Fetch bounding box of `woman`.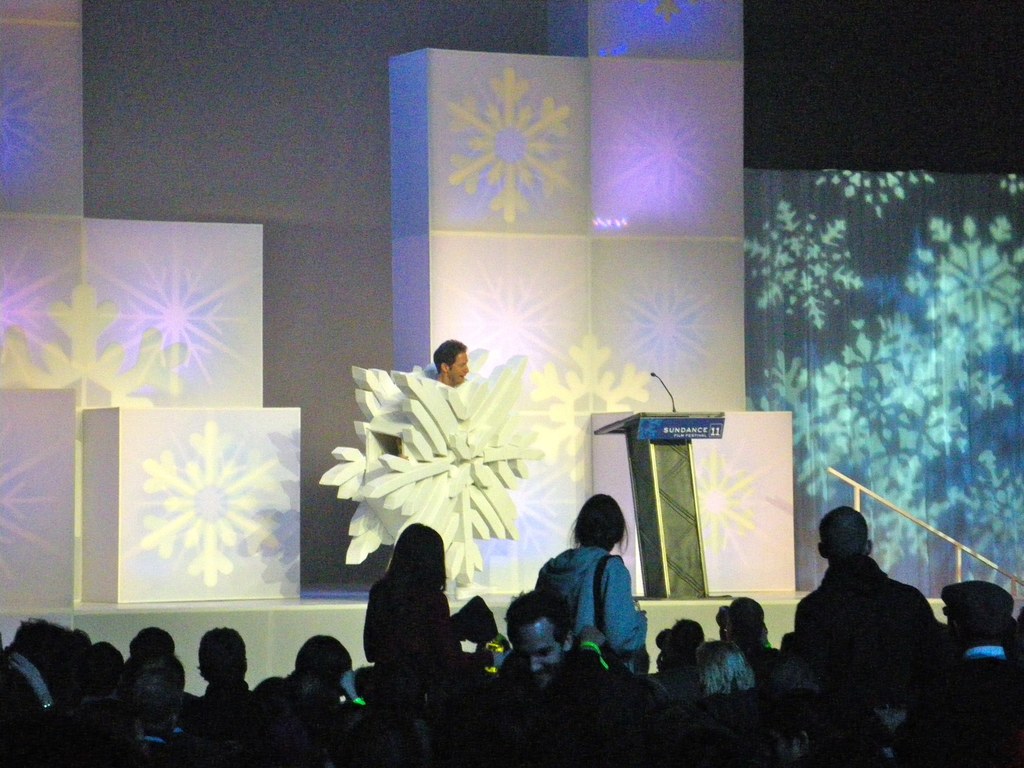
Bbox: <box>348,524,468,726</box>.
